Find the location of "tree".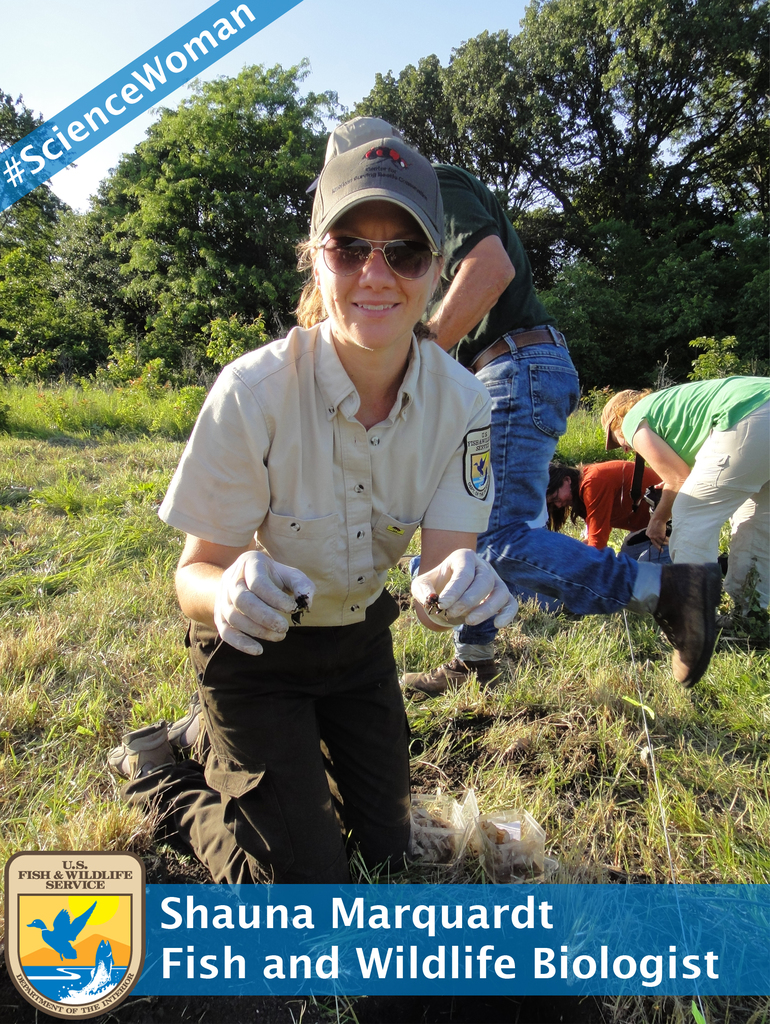
Location: <region>65, 63, 346, 387</region>.
